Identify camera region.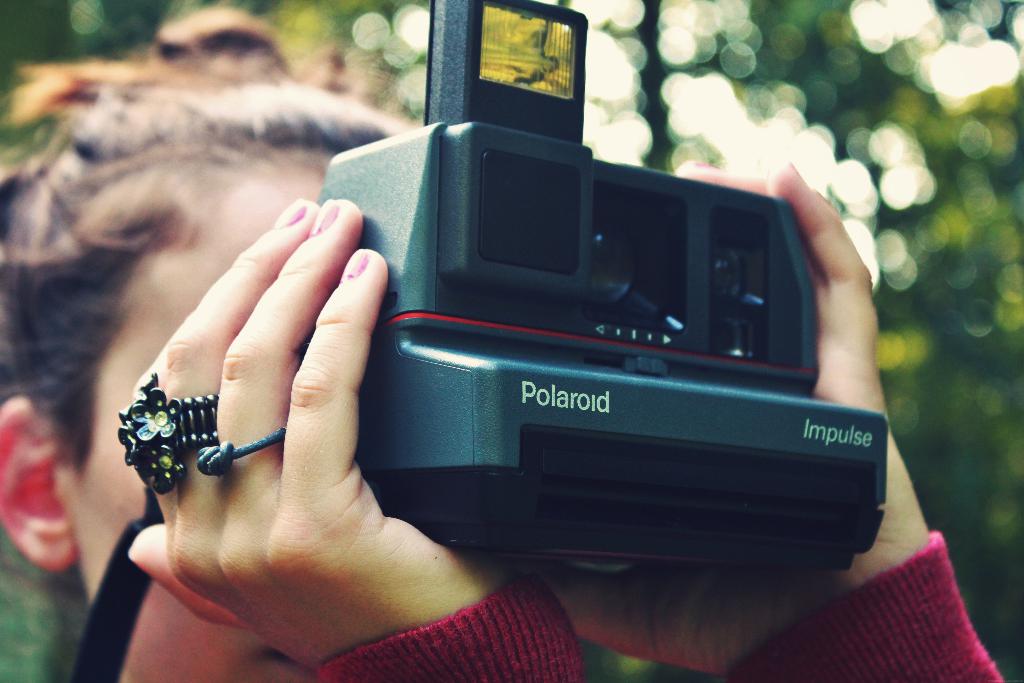
Region: 280:97:861:536.
